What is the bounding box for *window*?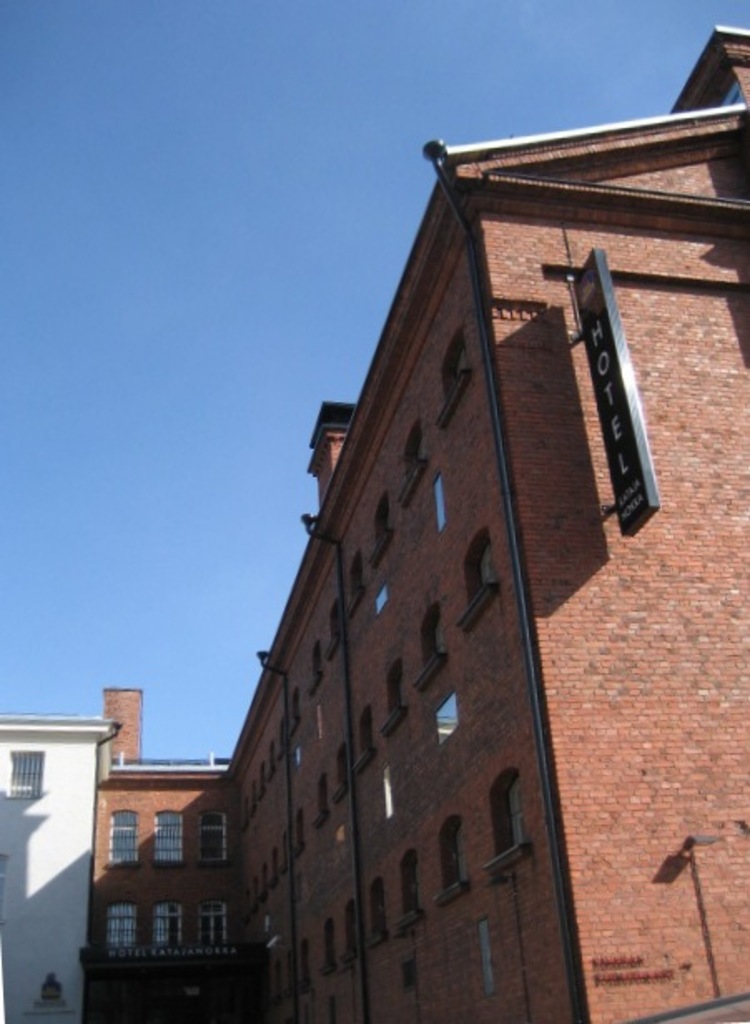
412,605,436,683.
